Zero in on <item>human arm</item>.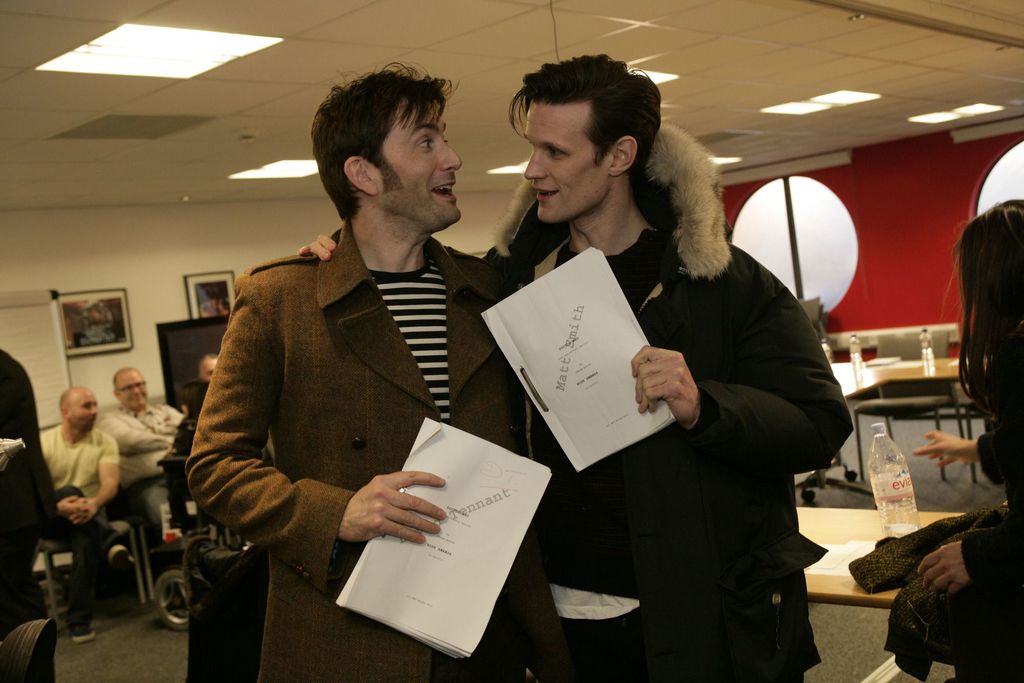
Zeroed in: bbox(183, 296, 293, 590).
